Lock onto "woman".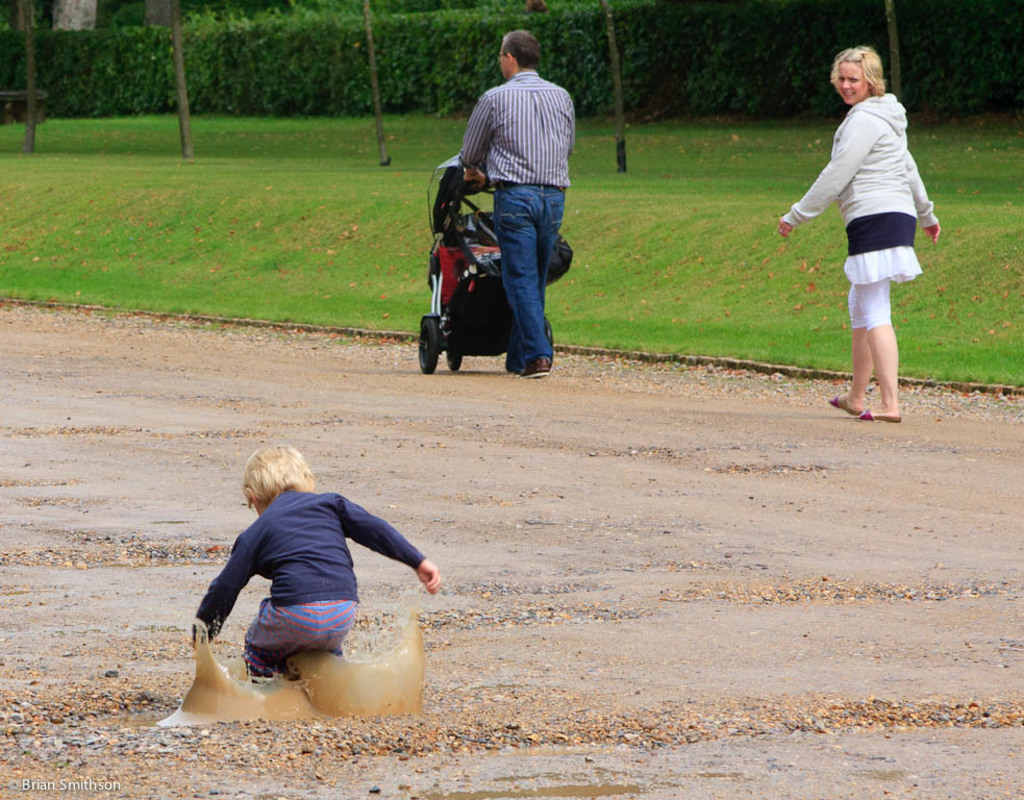
Locked: bbox=[791, 44, 942, 427].
